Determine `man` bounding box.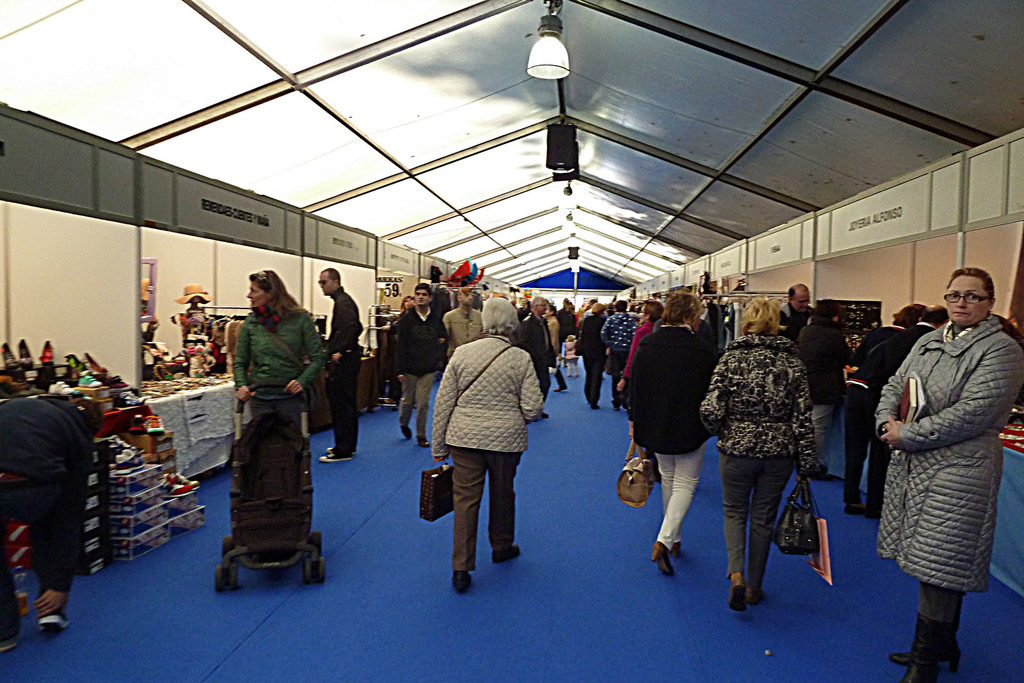
Determined: left=772, top=283, right=813, bottom=341.
